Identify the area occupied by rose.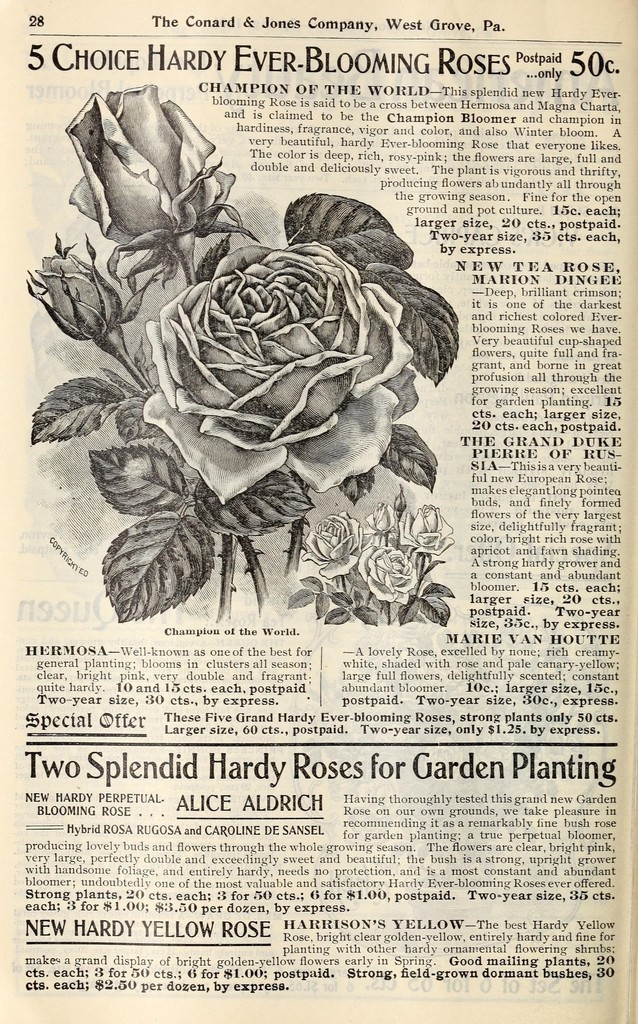
Area: locate(137, 243, 415, 510).
